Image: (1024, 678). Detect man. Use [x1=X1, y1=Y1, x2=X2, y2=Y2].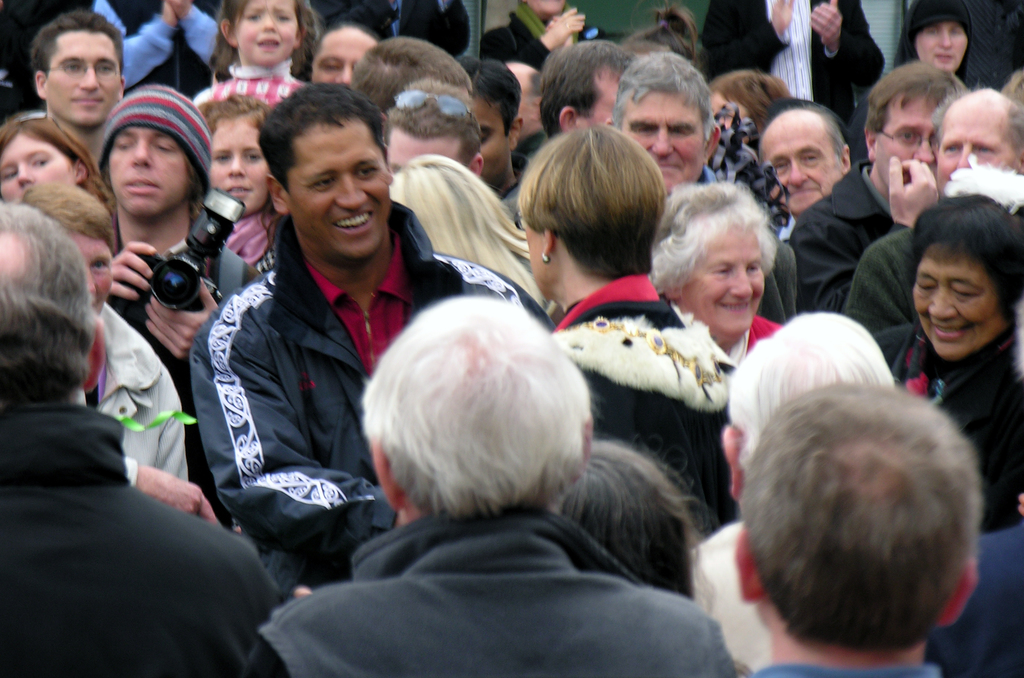
[x1=499, y1=60, x2=548, y2=184].
